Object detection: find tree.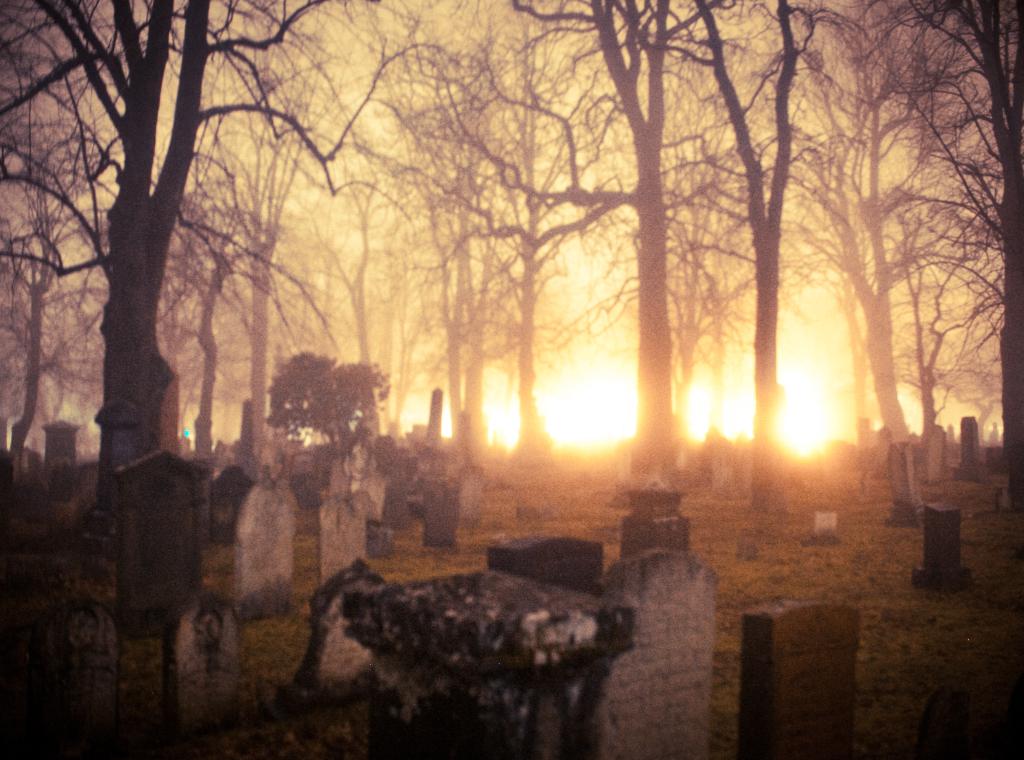
box=[252, 328, 396, 474].
